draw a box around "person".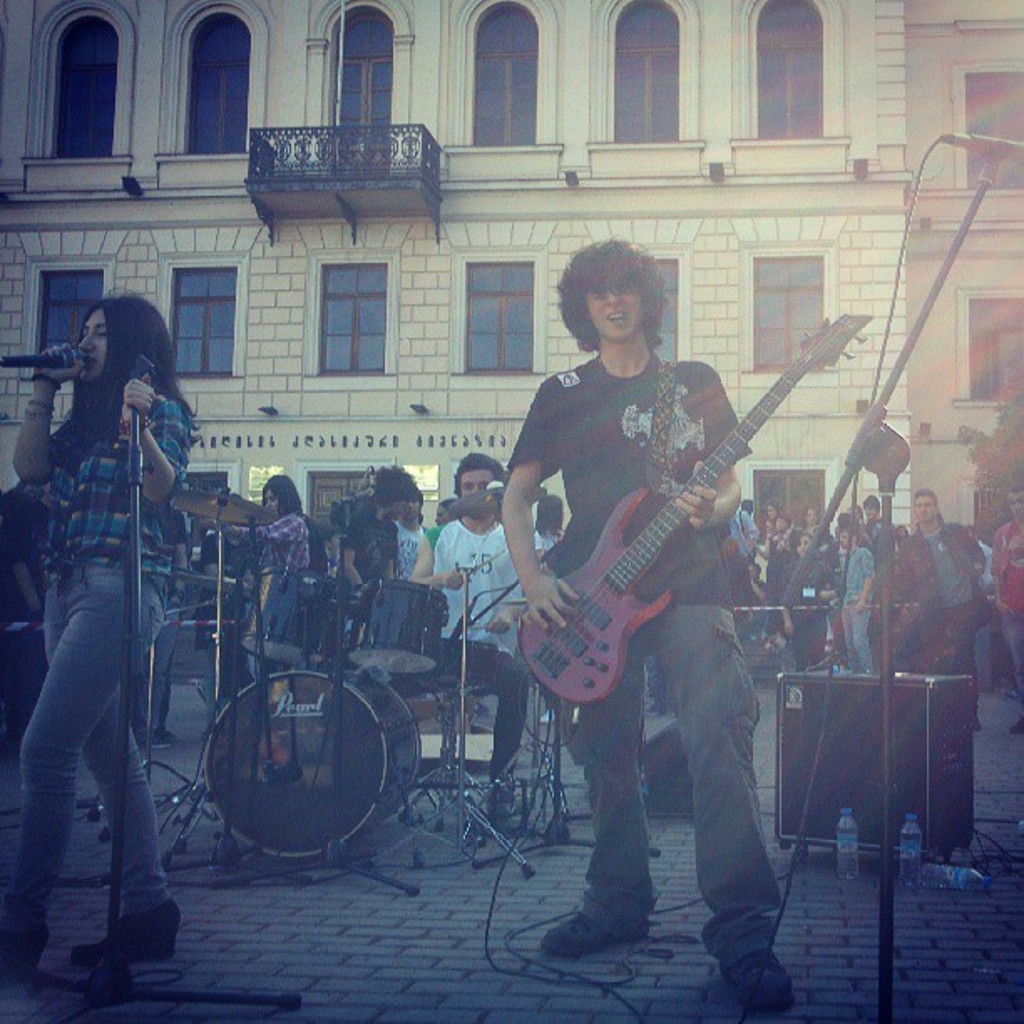
<box>335,463,402,634</box>.
